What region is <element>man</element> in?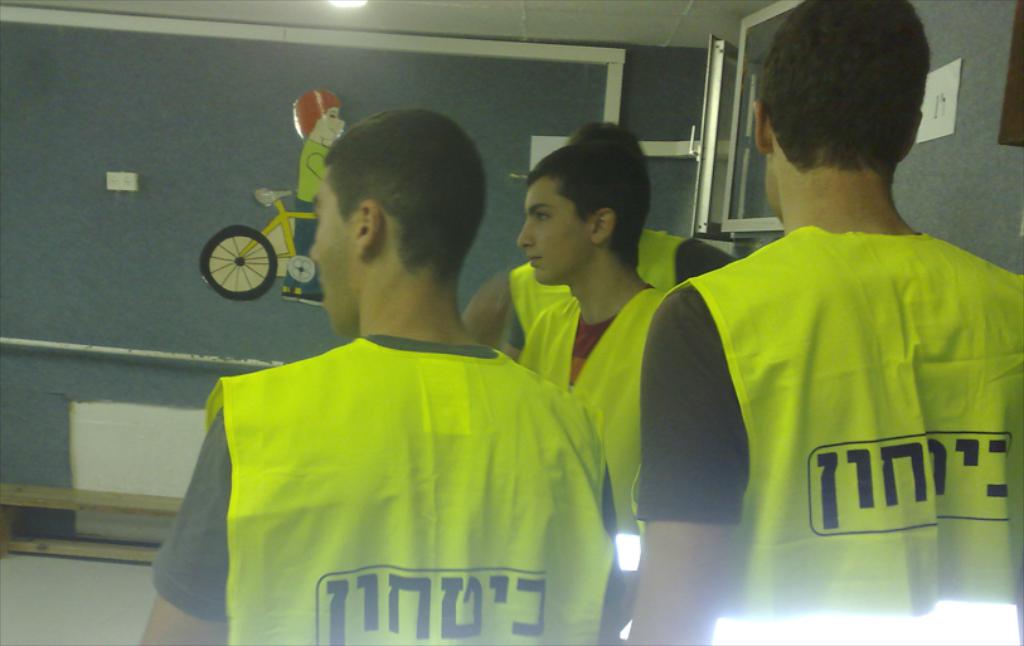
bbox=[139, 101, 634, 645].
